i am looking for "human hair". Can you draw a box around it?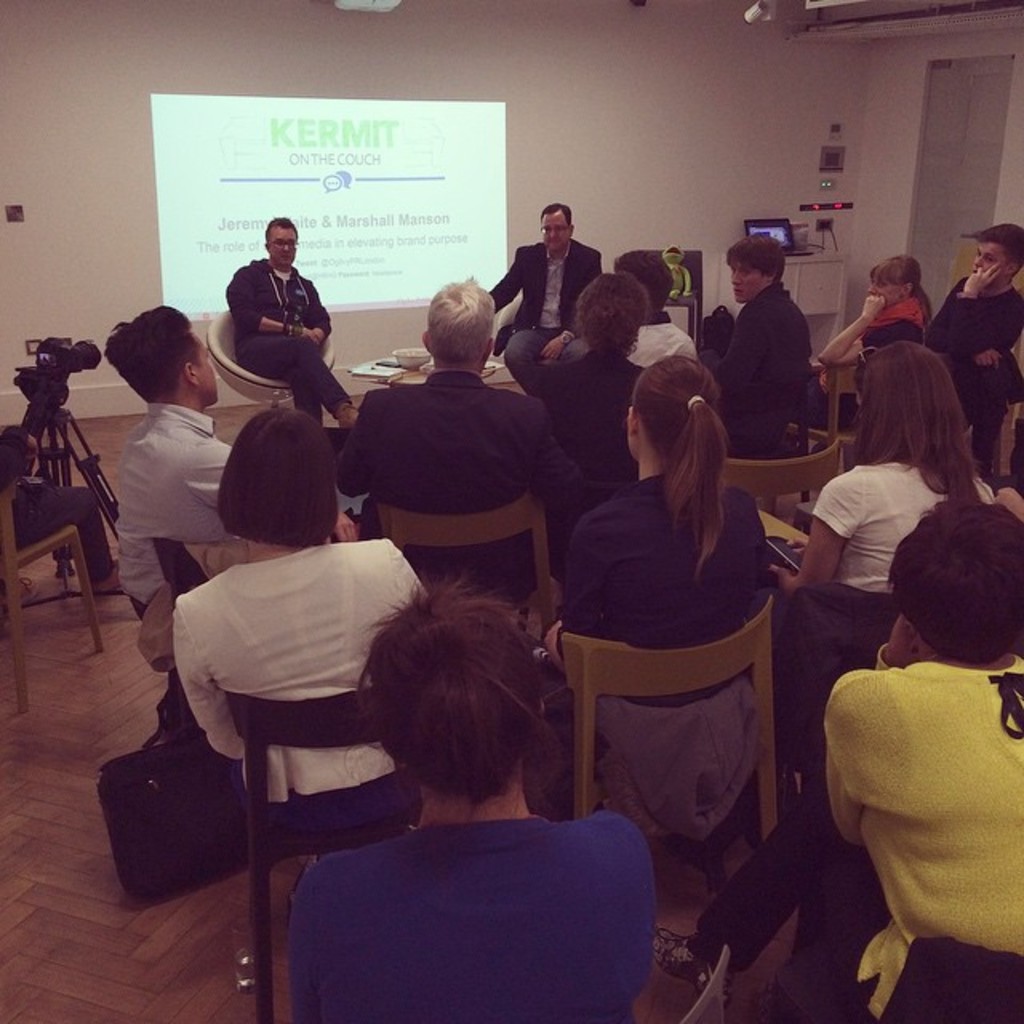
Sure, the bounding box is 722,232,784,286.
